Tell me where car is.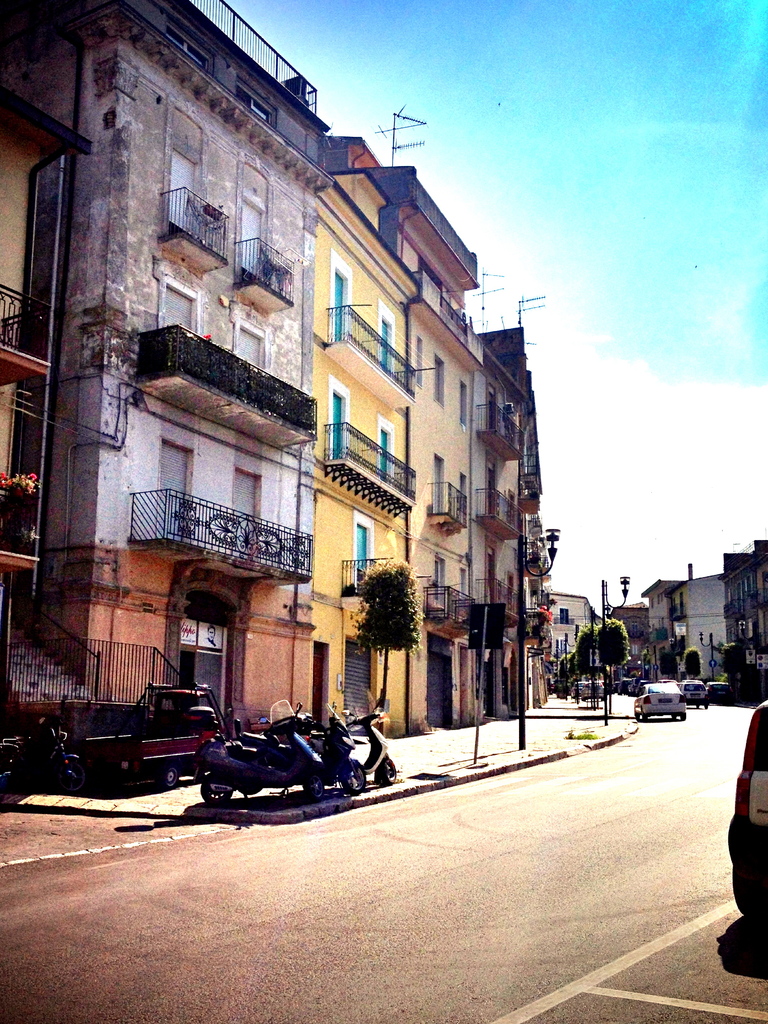
car is at {"left": 682, "top": 676, "right": 708, "bottom": 701}.
